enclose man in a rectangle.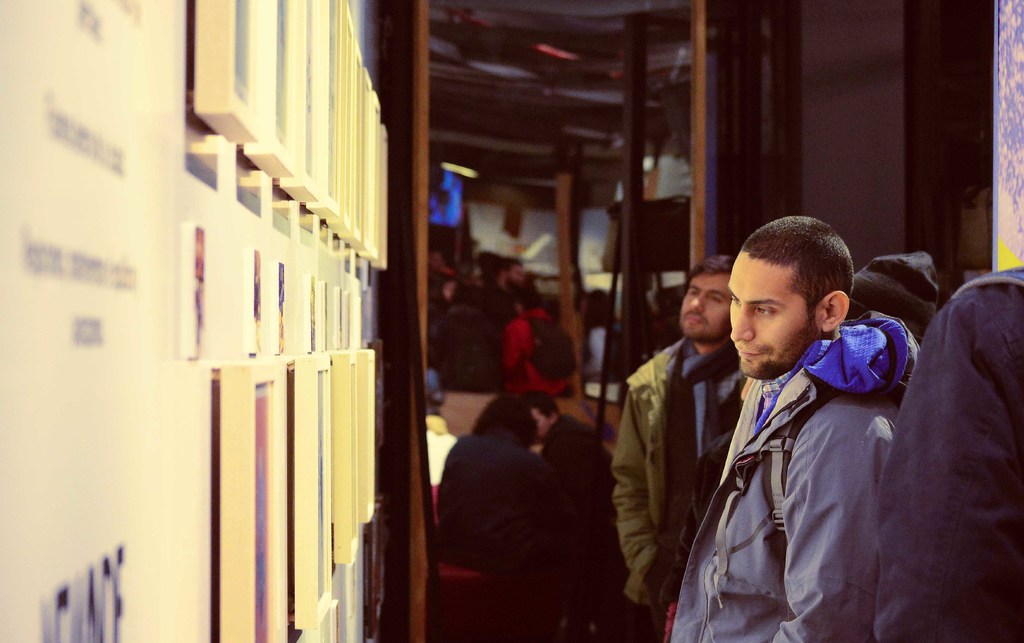
box(523, 391, 610, 552).
